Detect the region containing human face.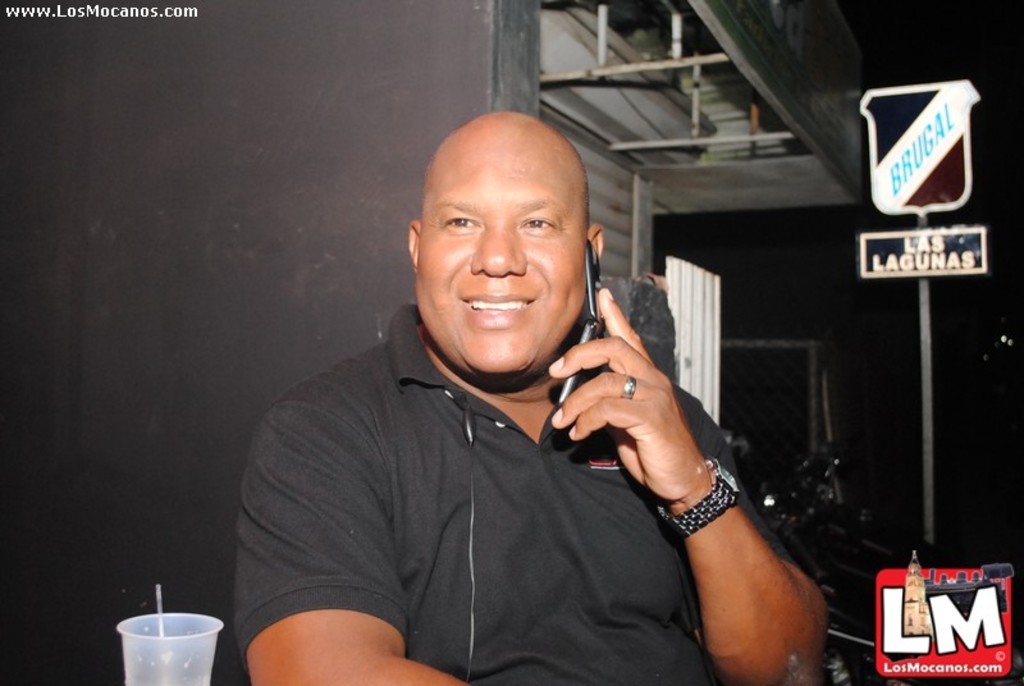
410,132,588,372.
